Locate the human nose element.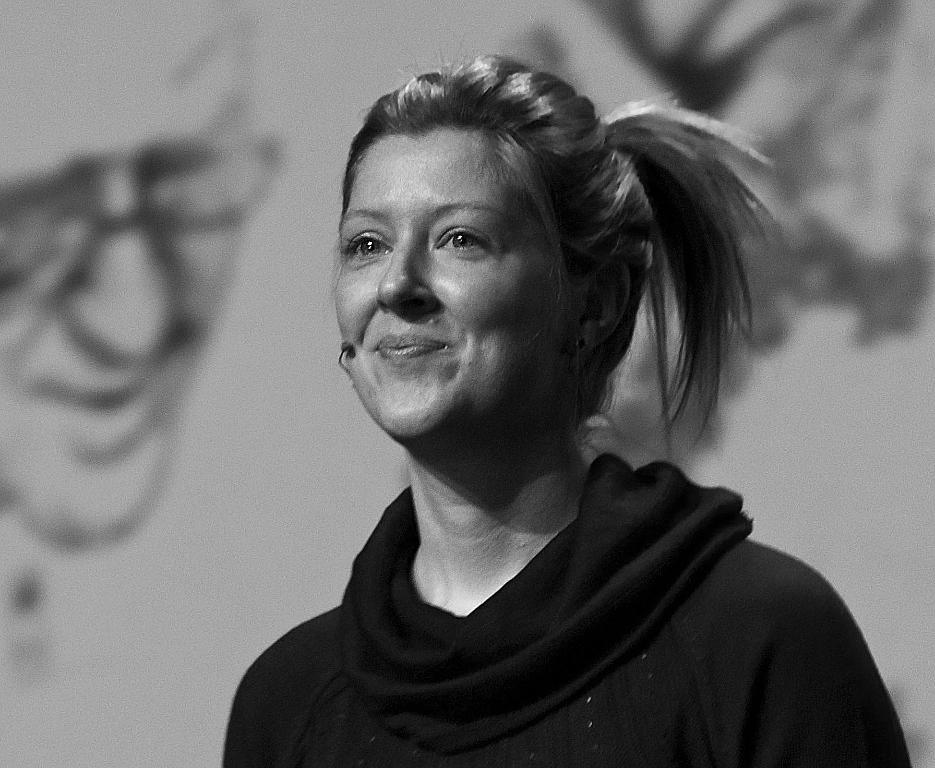
Element bbox: (373, 236, 442, 315).
